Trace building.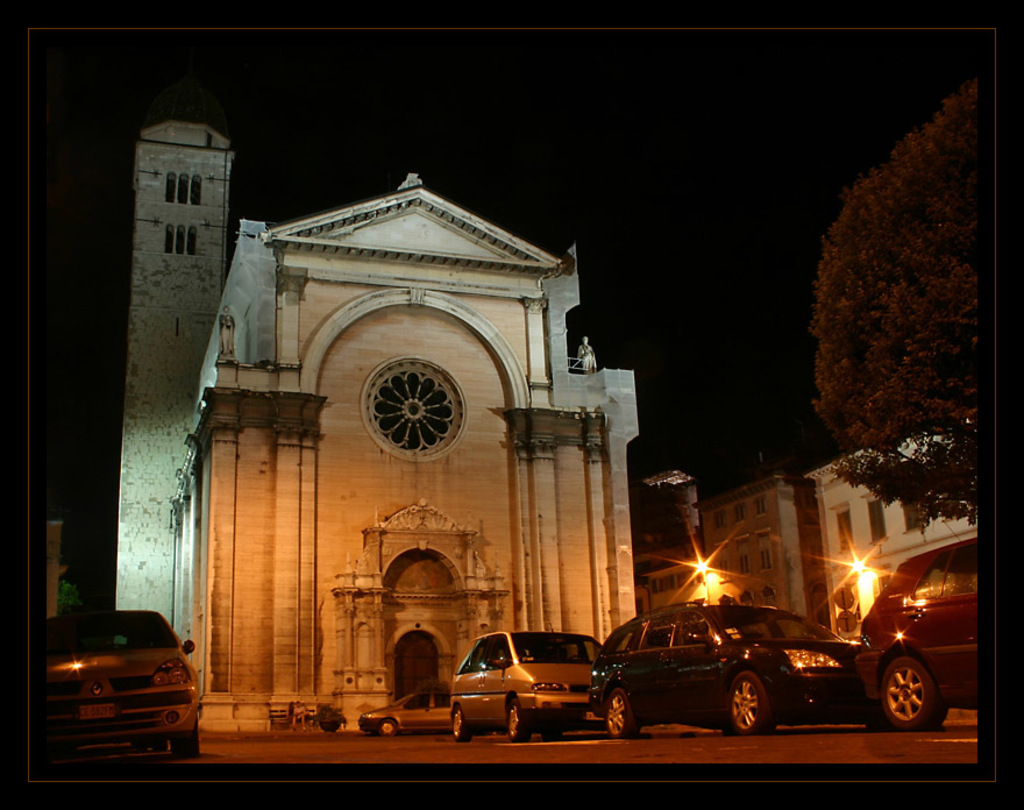
Traced to 804, 413, 976, 638.
